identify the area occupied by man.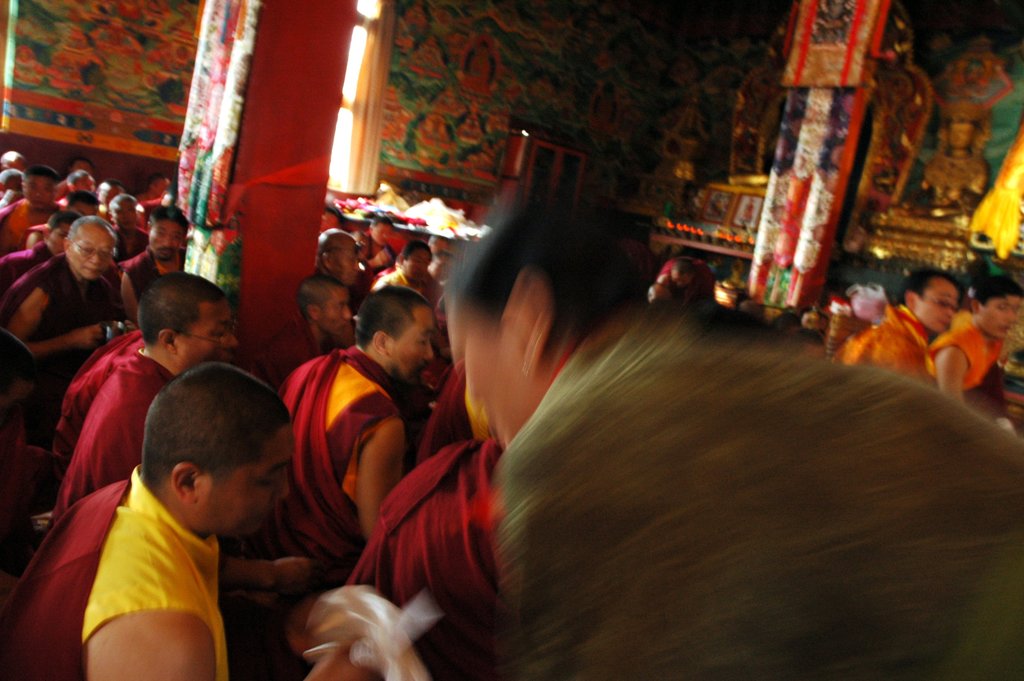
Area: 275,286,429,582.
